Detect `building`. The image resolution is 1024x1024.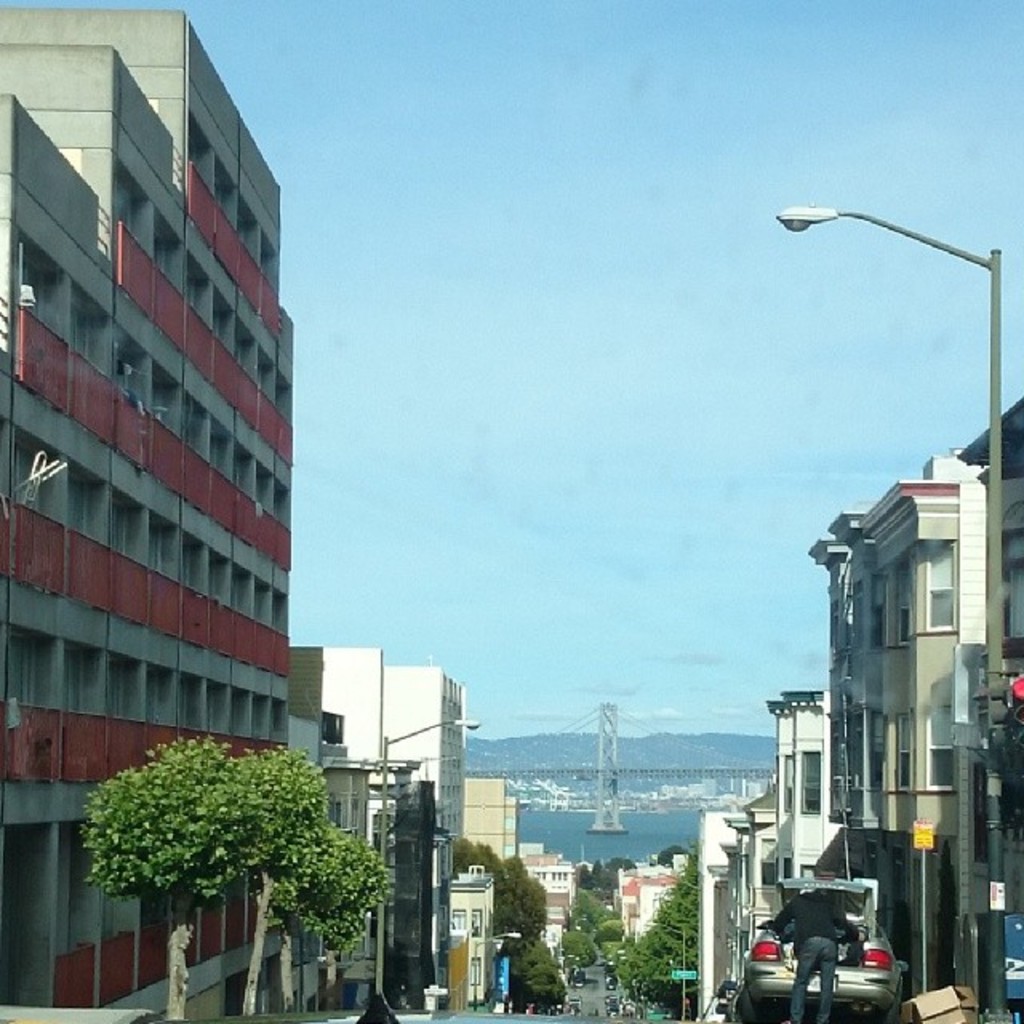
[314, 661, 466, 1003].
